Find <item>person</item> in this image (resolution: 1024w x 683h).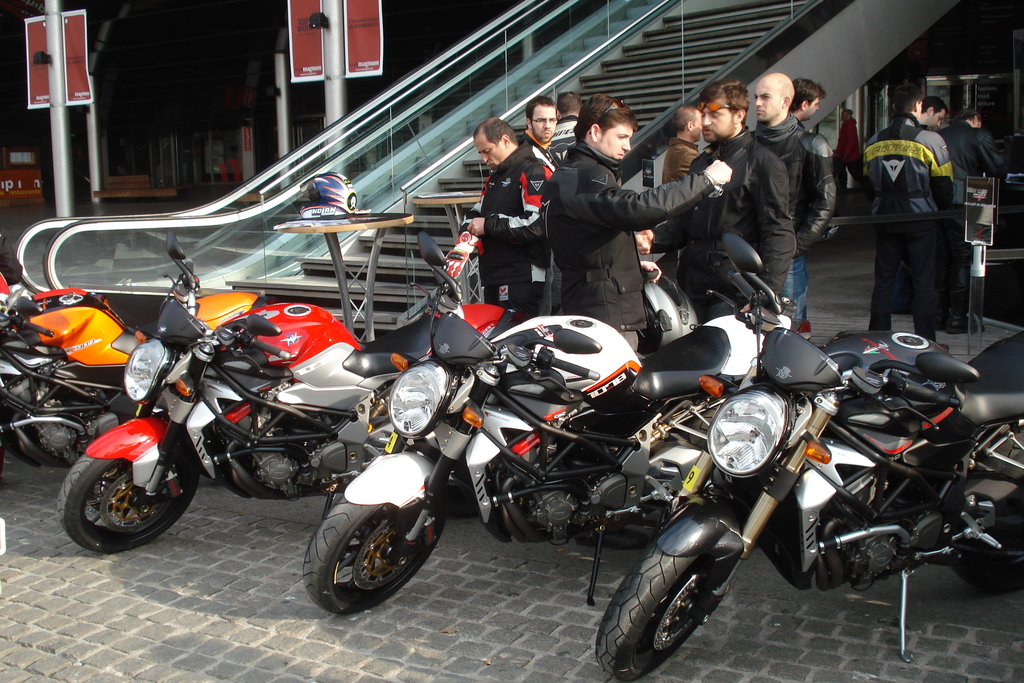
BBox(696, 80, 794, 285).
